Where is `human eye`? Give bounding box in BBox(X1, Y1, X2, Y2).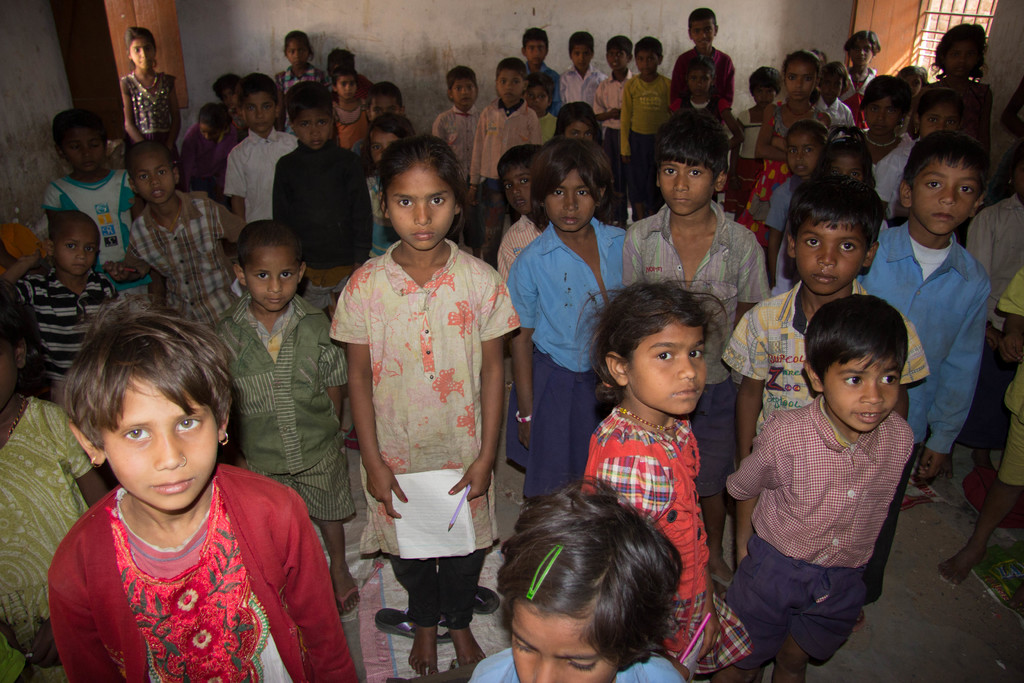
BBox(316, 119, 327, 124).
